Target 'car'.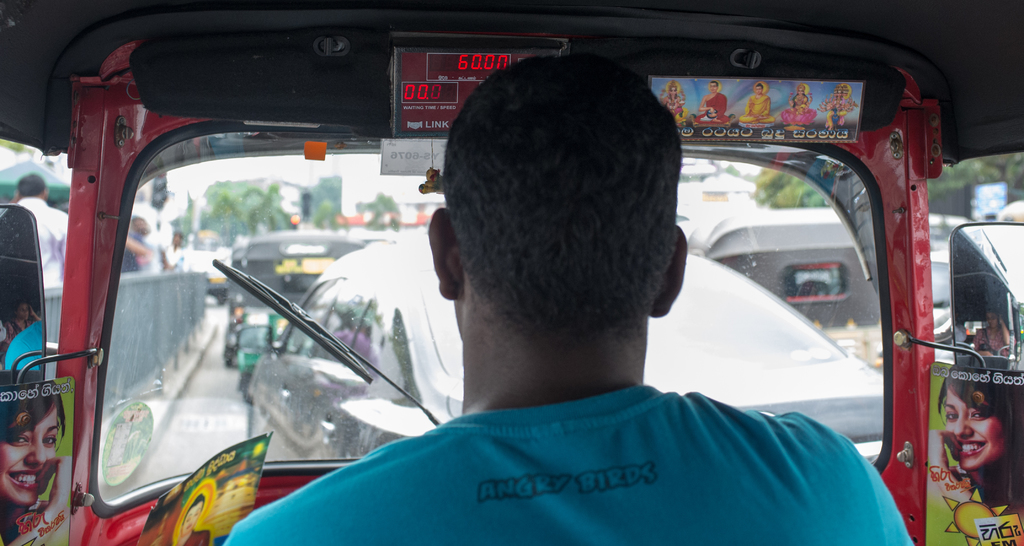
Target region: [246,238,882,461].
